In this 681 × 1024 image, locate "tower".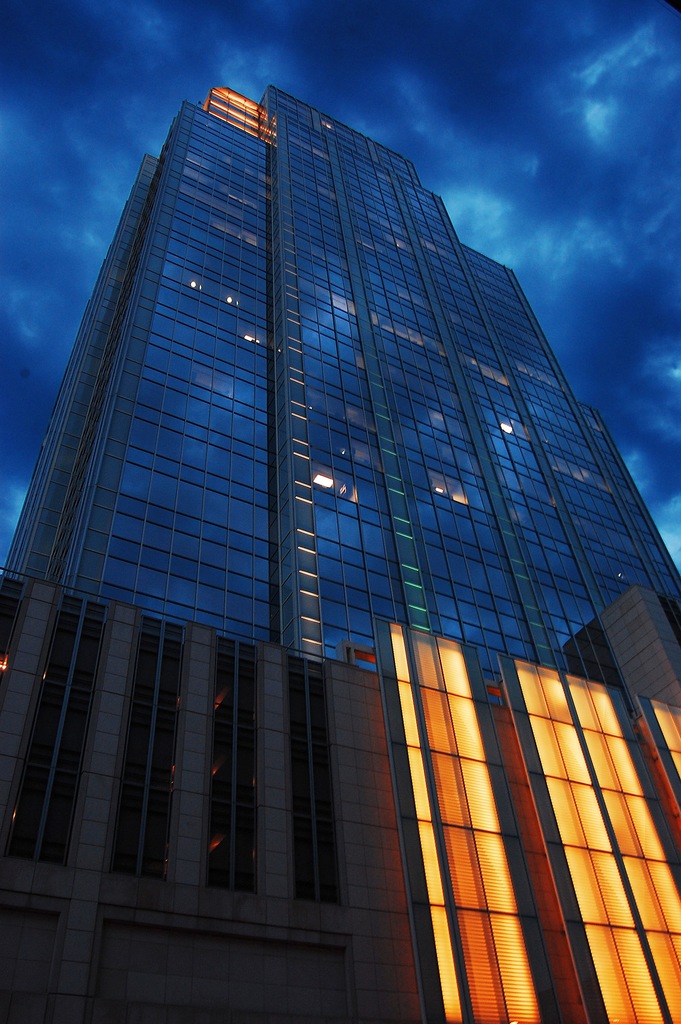
Bounding box: 0/67/671/938.
